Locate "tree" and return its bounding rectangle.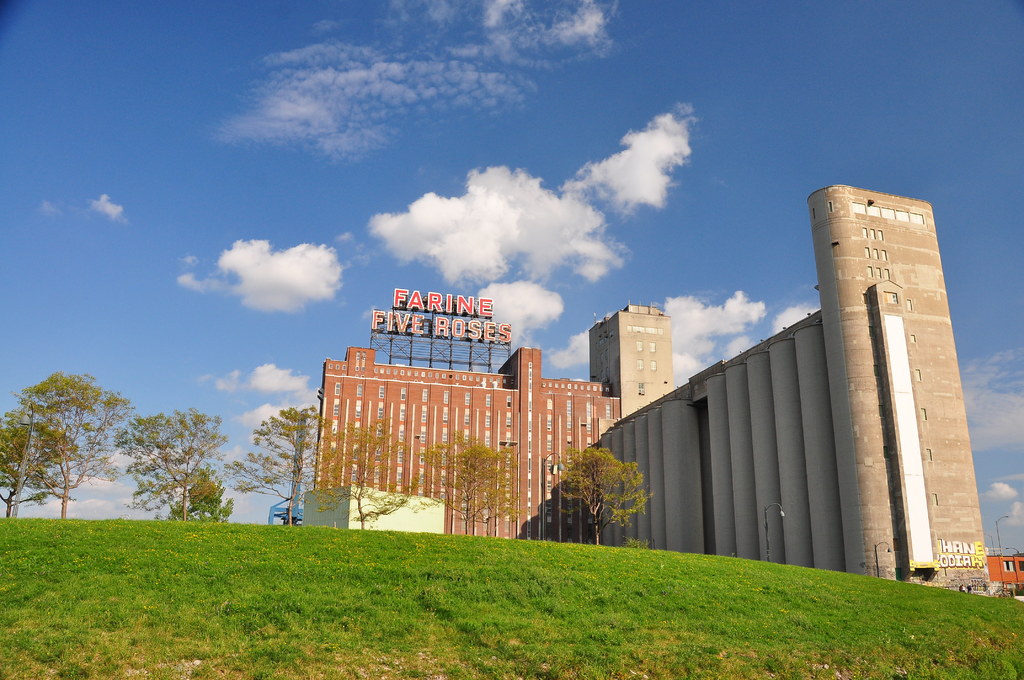
bbox(415, 425, 522, 533).
